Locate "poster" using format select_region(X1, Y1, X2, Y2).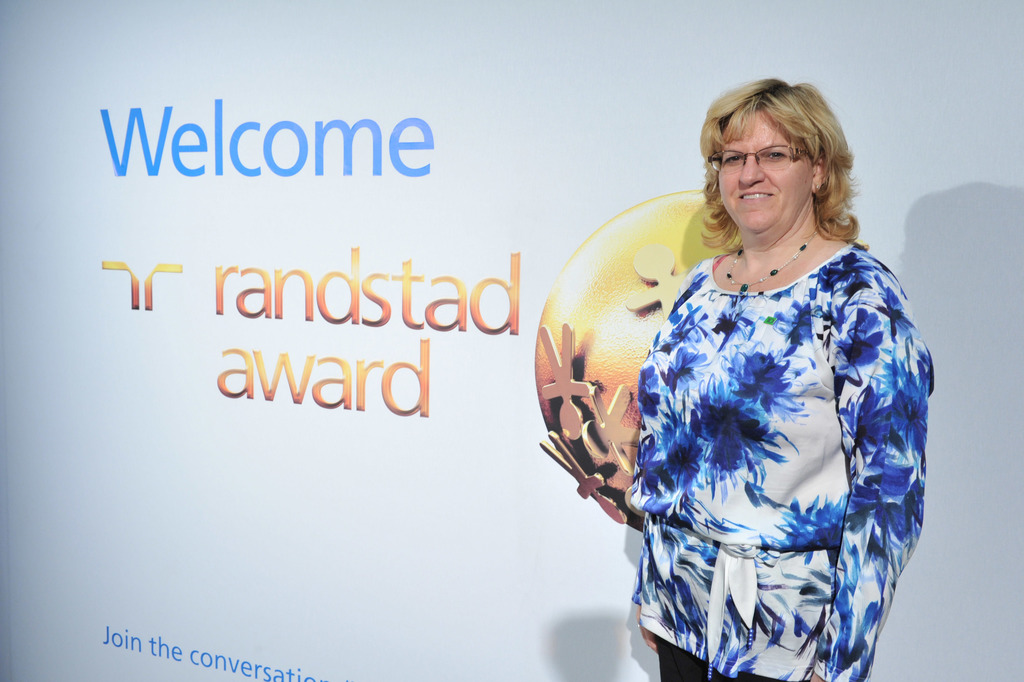
select_region(0, 4, 1023, 681).
